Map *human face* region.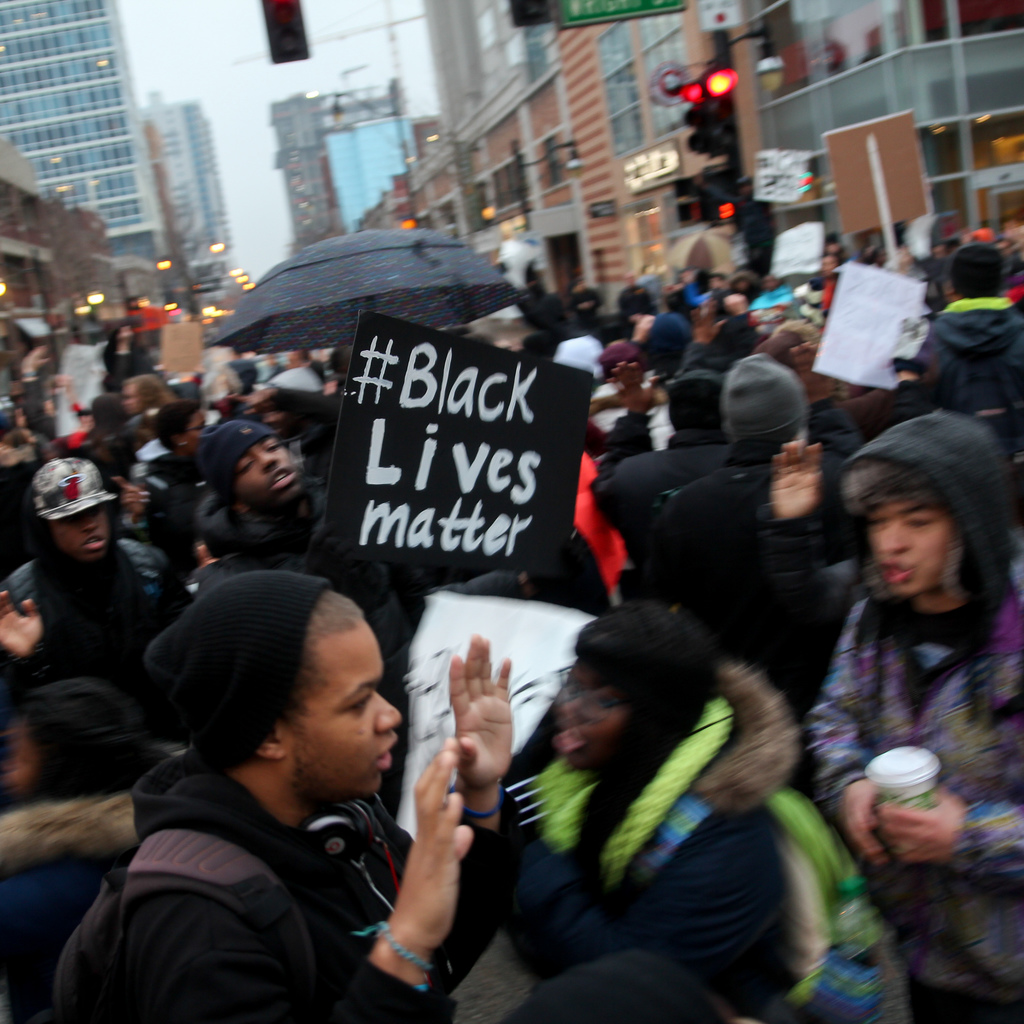
Mapped to 865,497,956,595.
